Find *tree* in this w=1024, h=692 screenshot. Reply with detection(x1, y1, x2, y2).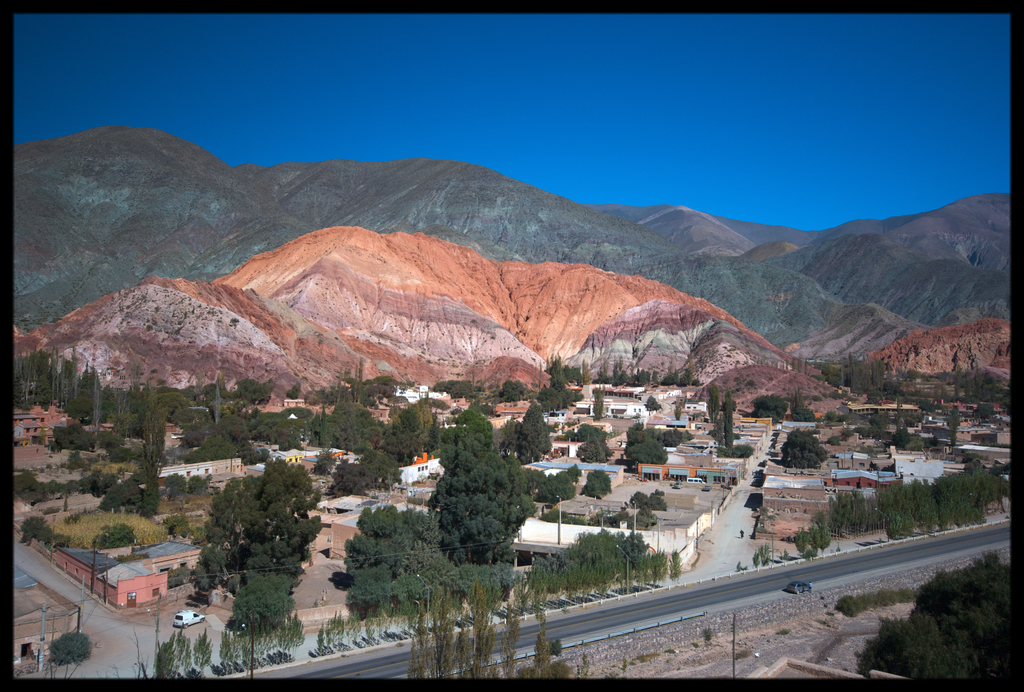
detection(630, 439, 666, 463).
